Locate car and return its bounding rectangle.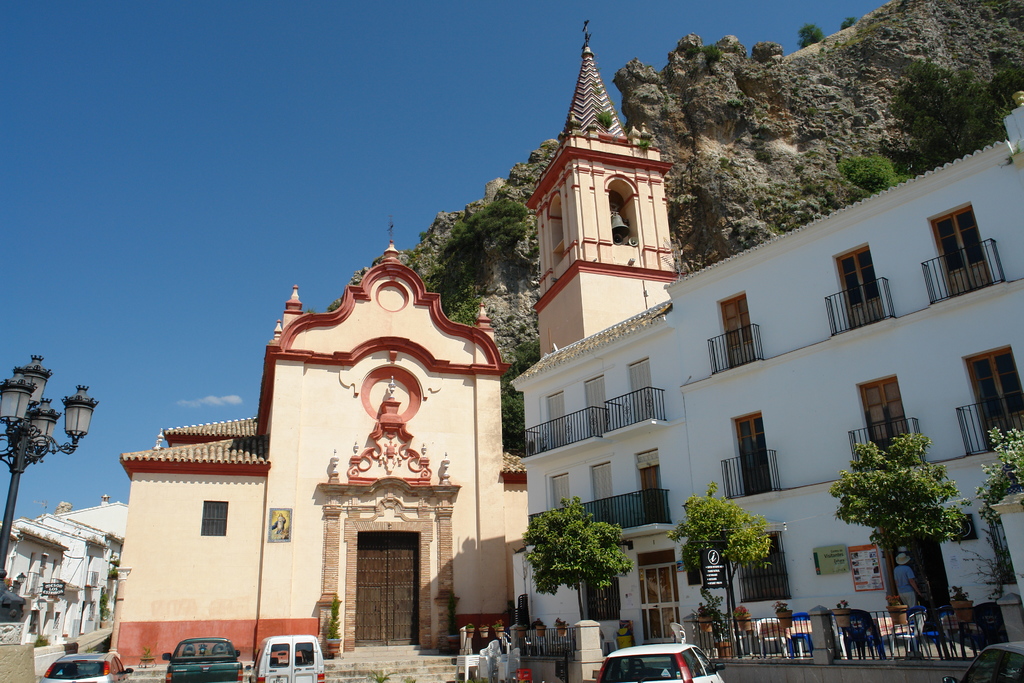
crop(596, 642, 724, 682).
